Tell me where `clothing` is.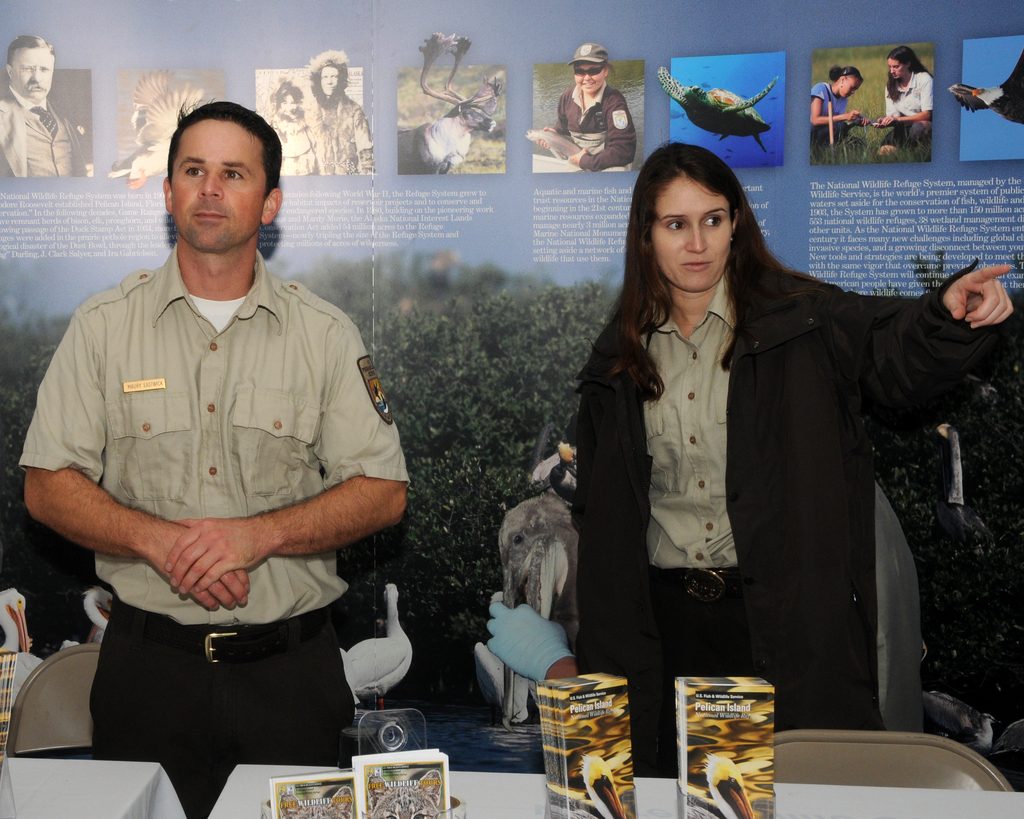
`clothing` is at BBox(0, 84, 84, 177).
